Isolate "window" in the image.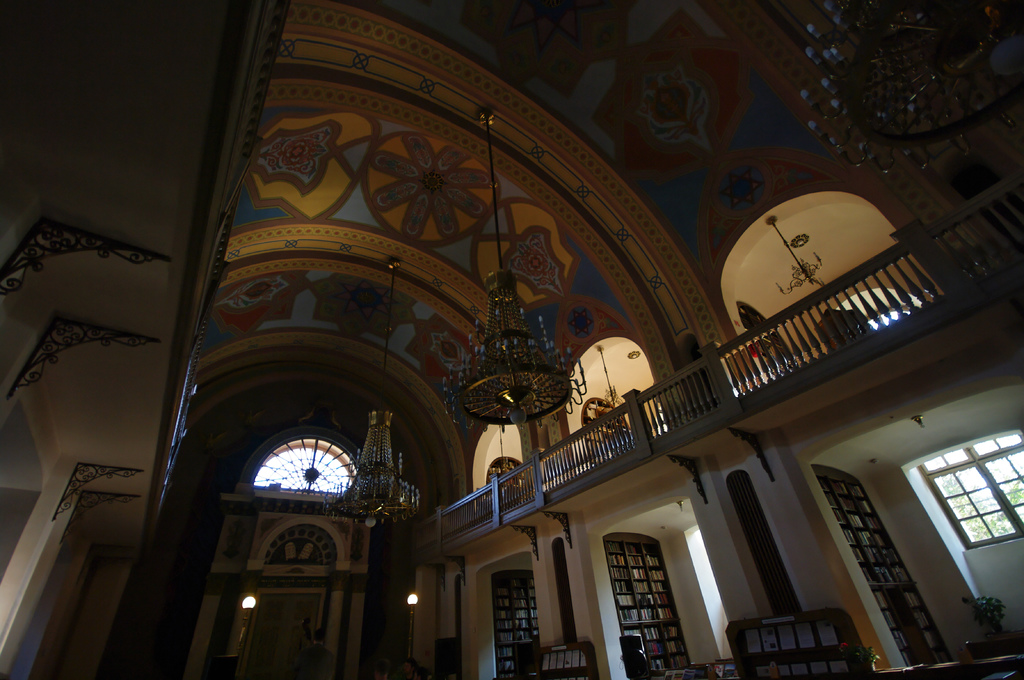
Isolated region: 239 418 377 522.
